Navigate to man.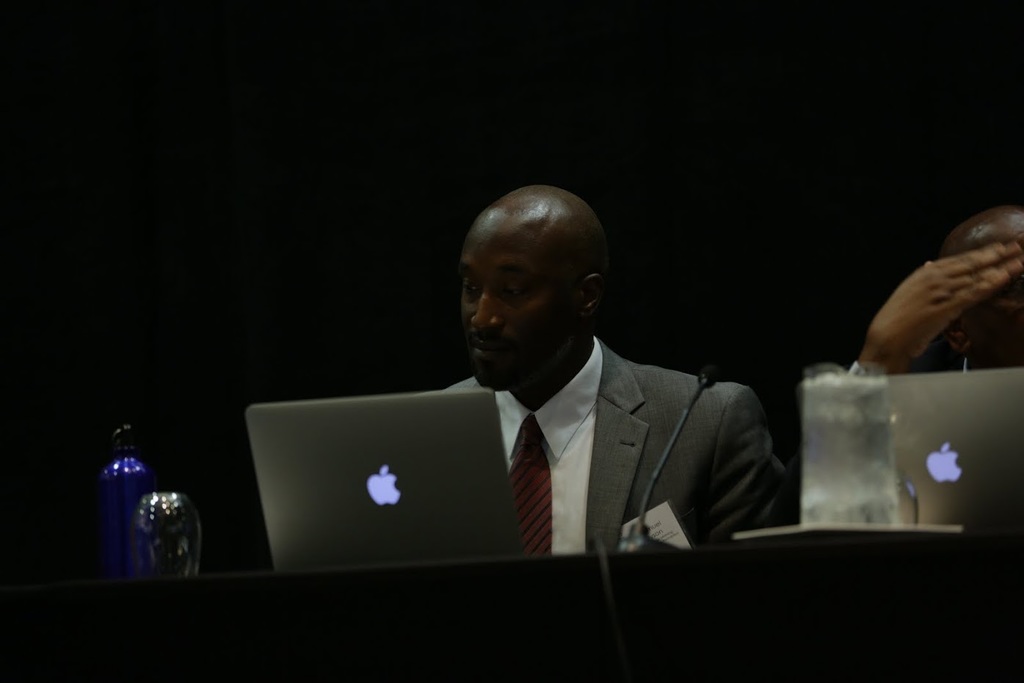
Navigation target: (442,183,802,553).
